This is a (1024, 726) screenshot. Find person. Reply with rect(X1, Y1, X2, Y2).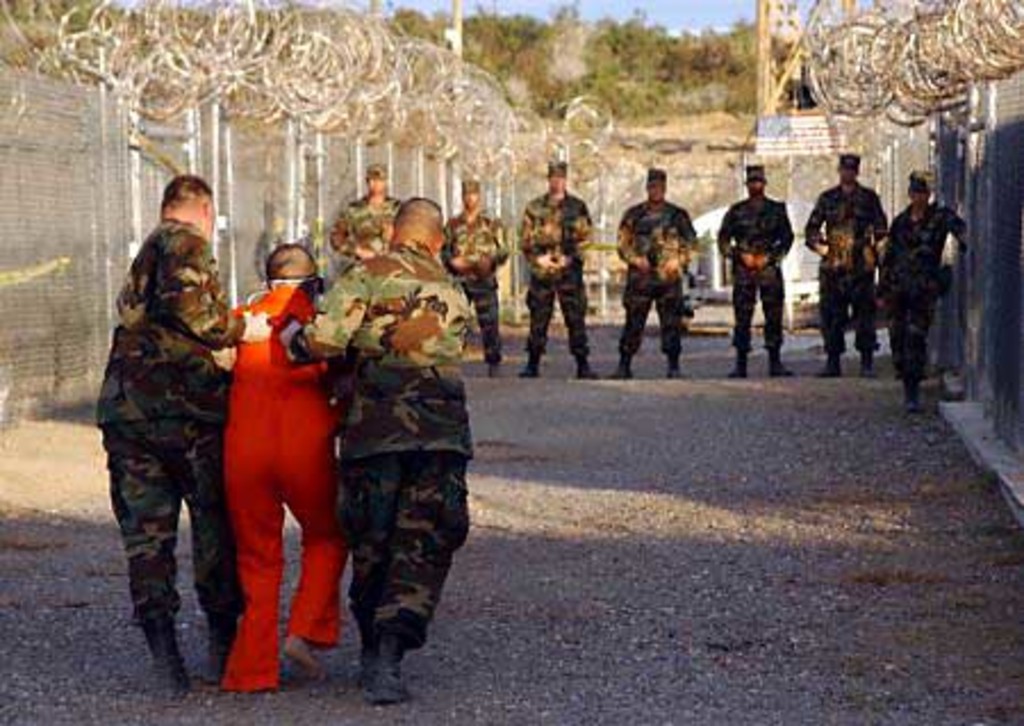
rect(721, 159, 799, 380).
